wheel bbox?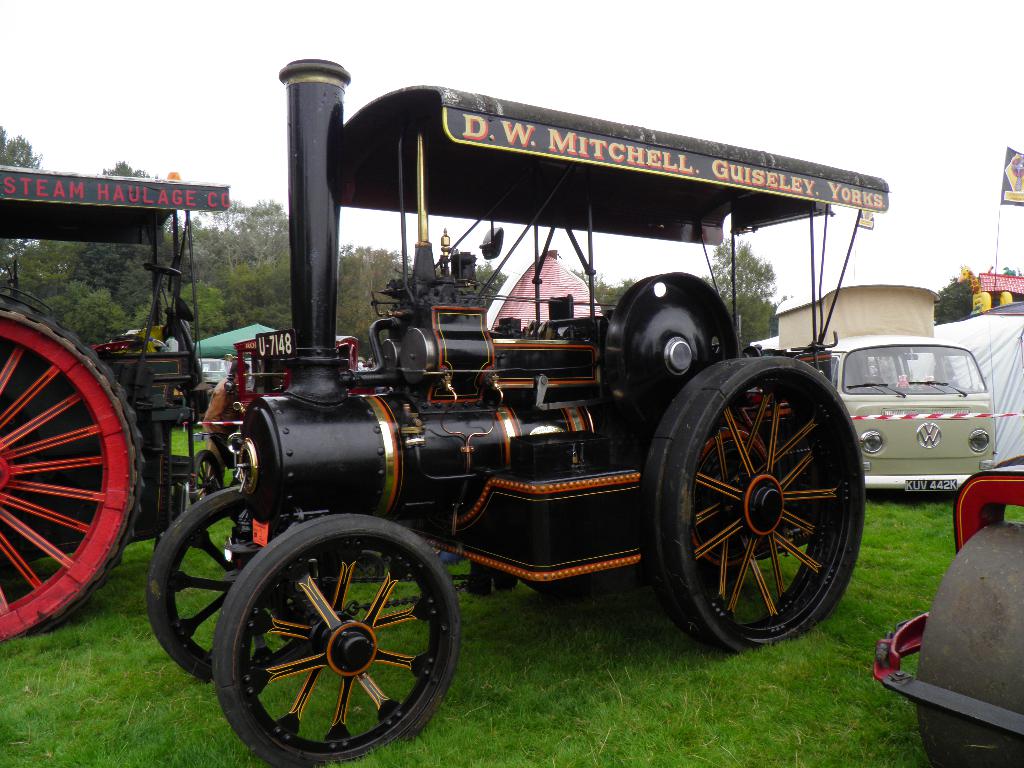
148, 477, 352, 692
